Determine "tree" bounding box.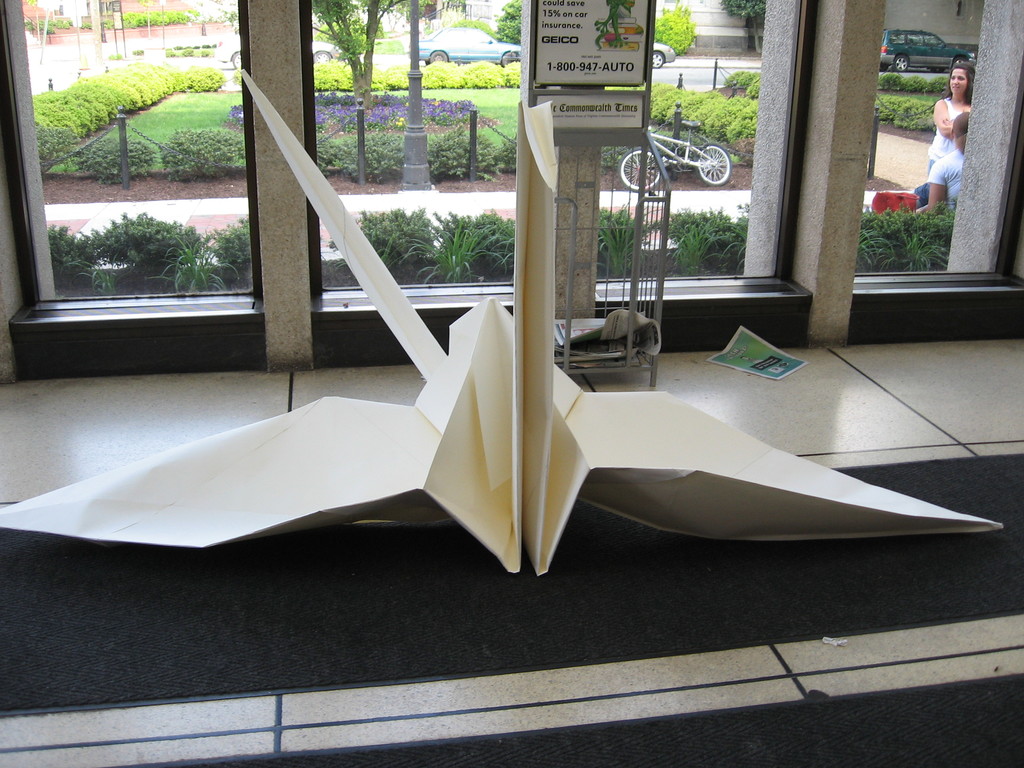
Determined: (138,0,154,41).
